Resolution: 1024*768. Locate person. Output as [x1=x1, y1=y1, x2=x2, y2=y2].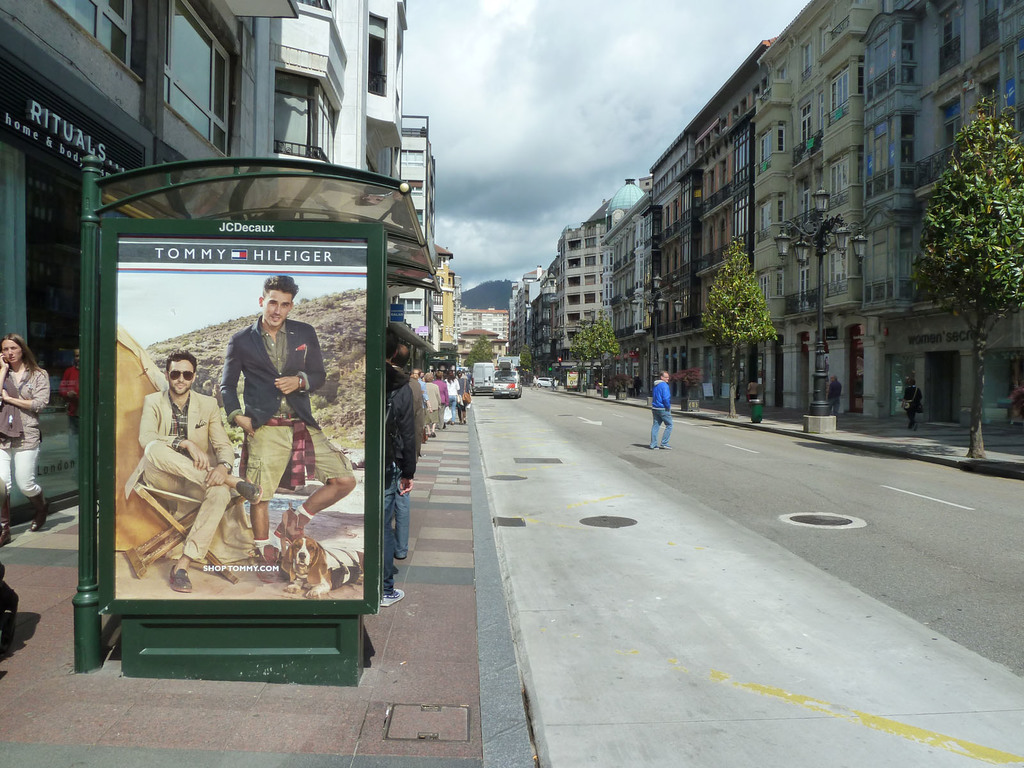
[x1=550, y1=375, x2=560, y2=392].
